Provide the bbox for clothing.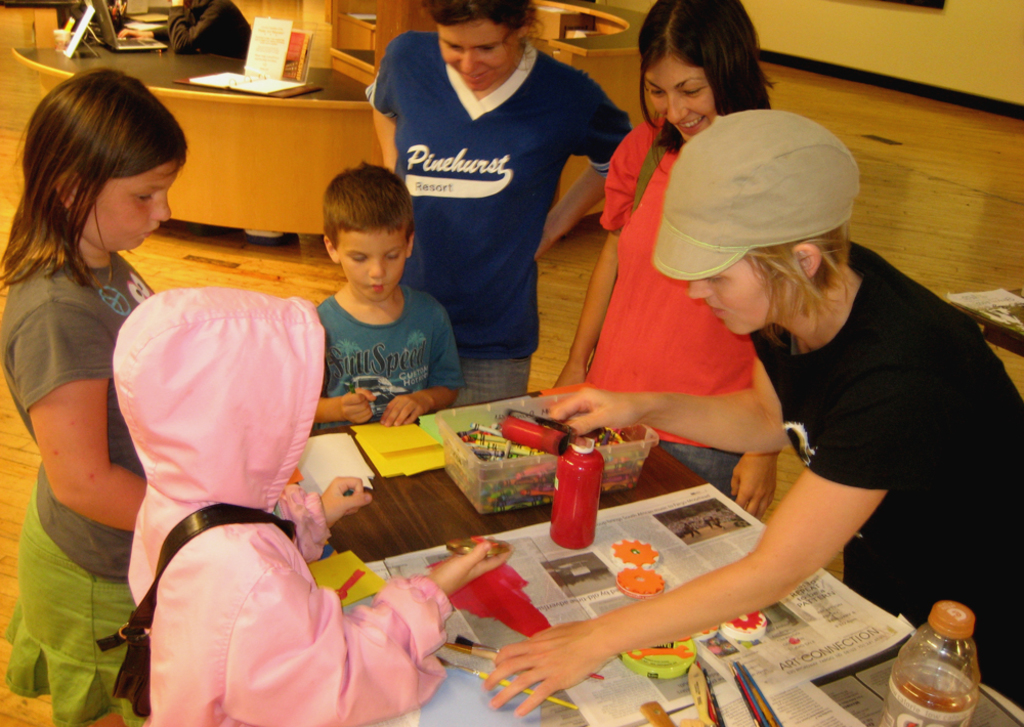
left=584, top=111, right=761, bottom=504.
